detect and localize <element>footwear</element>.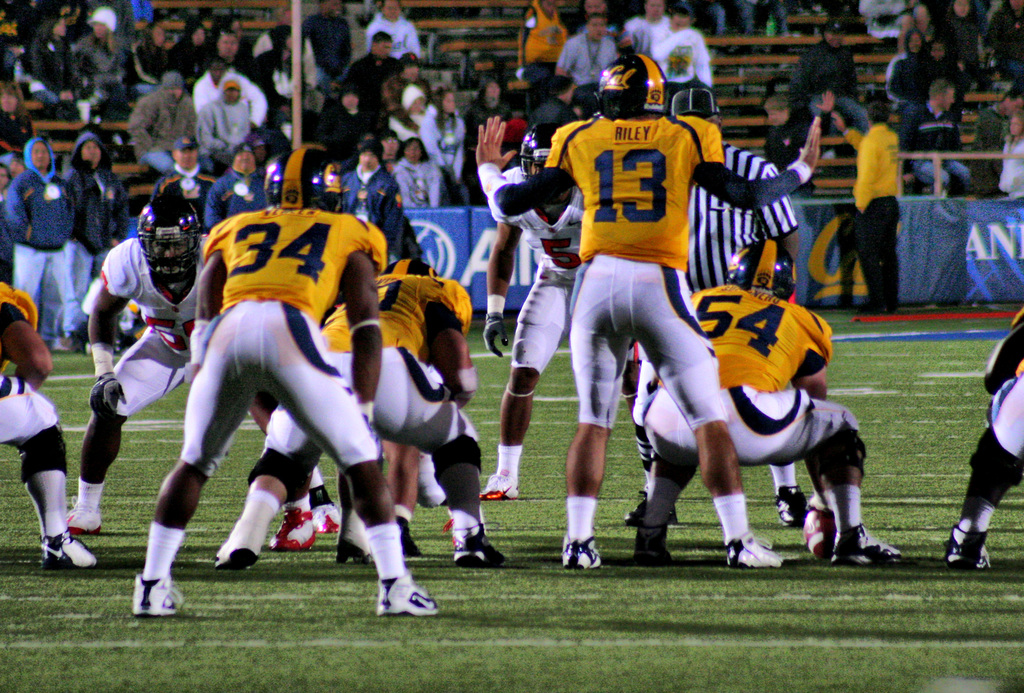
Localized at Rect(44, 538, 97, 573).
